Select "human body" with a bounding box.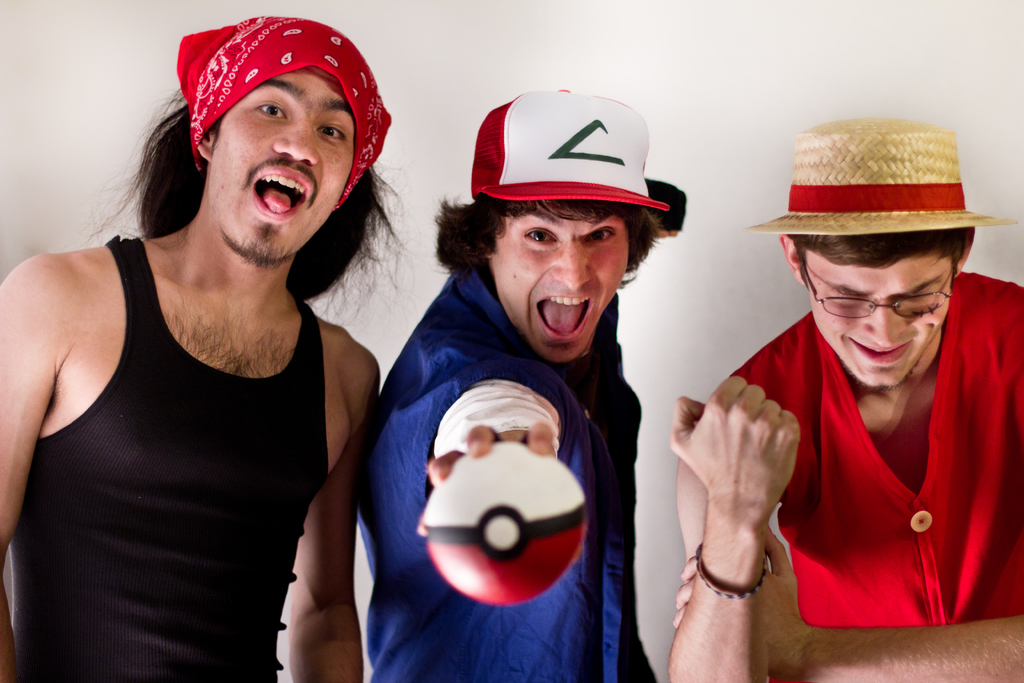
<box>659,117,1020,682</box>.
